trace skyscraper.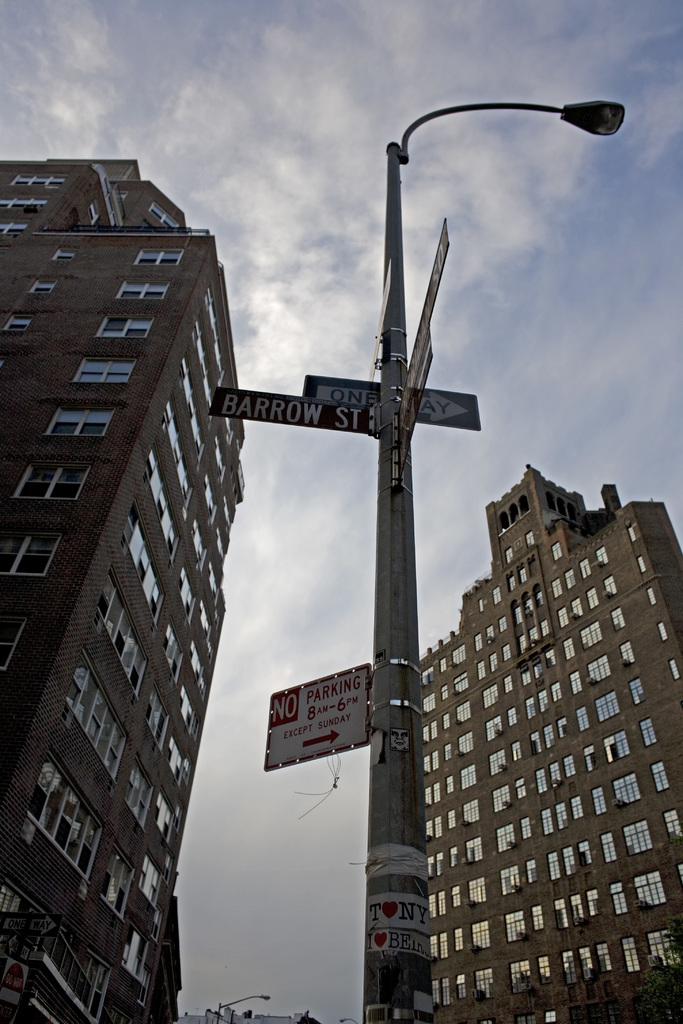
Traced to x1=0 y1=152 x2=256 y2=1023.
